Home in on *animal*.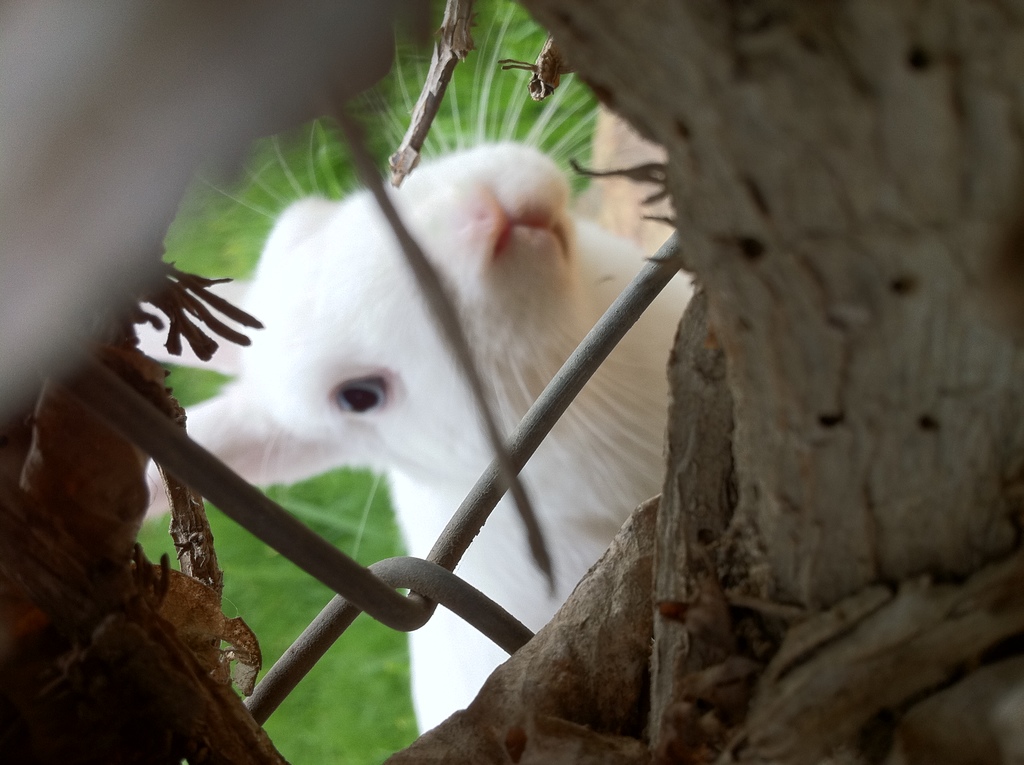
Homed in at 143 138 696 741.
